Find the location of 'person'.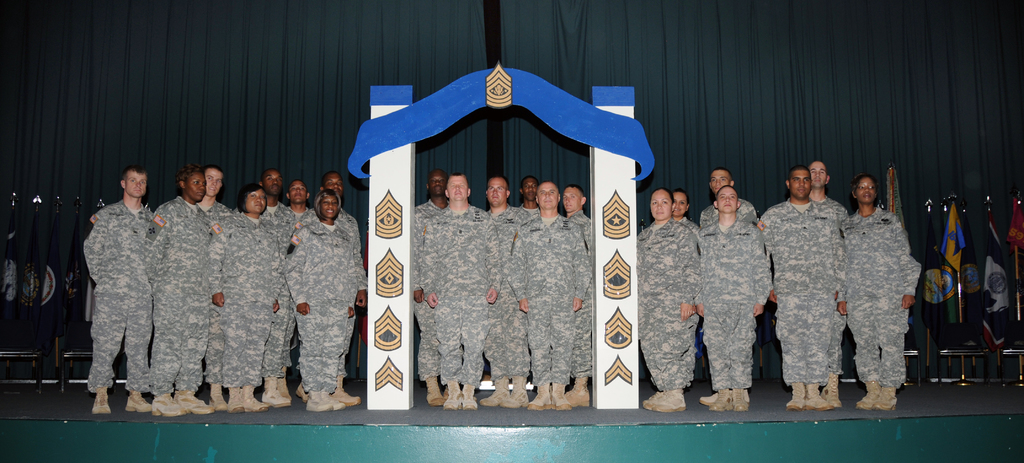
Location: <bbox>287, 197, 348, 413</bbox>.
